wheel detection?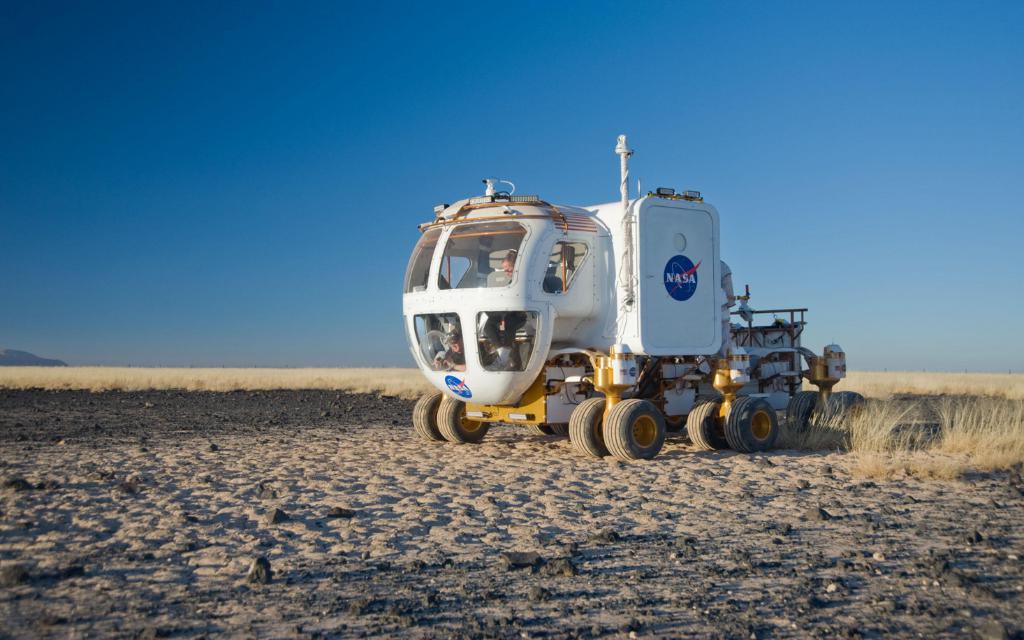
pyautogui.locateOnScreen(543, 420, 572, 441)
